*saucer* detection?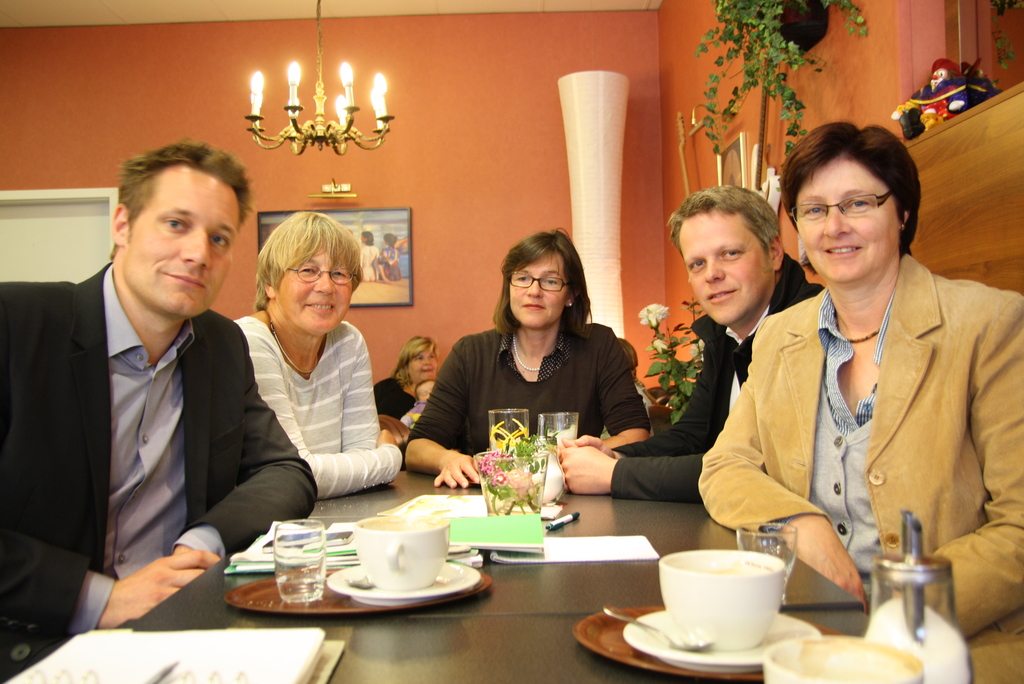
left=620, top=607, right=813, bottom=667
